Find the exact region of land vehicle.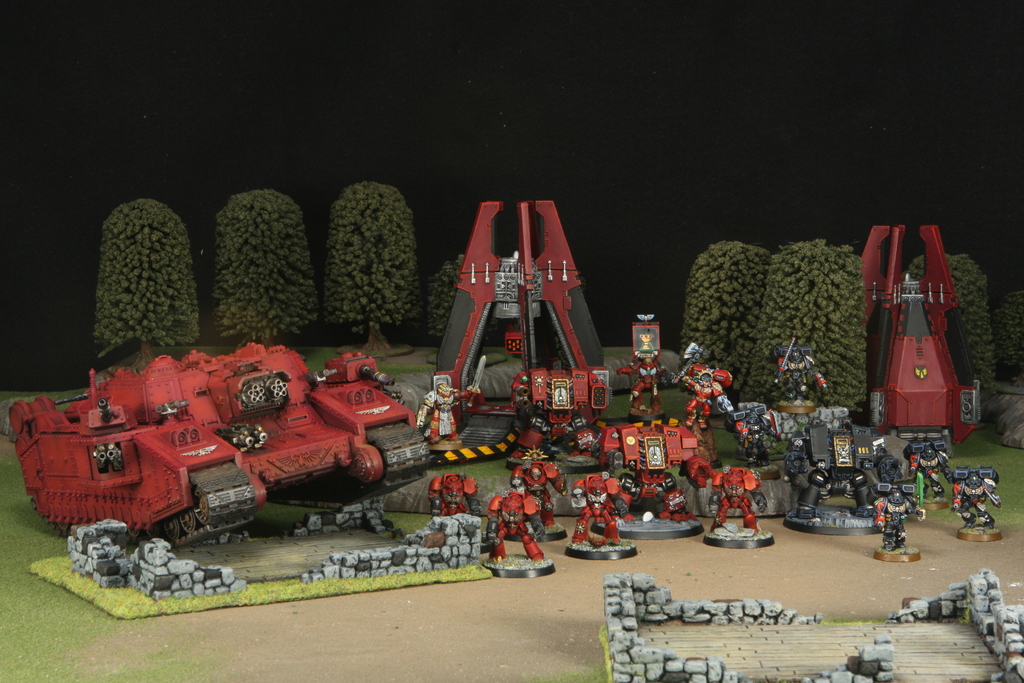
Exact region: {"x1": 0, "y1": 349, "x2": 439, "y2": 549}.
